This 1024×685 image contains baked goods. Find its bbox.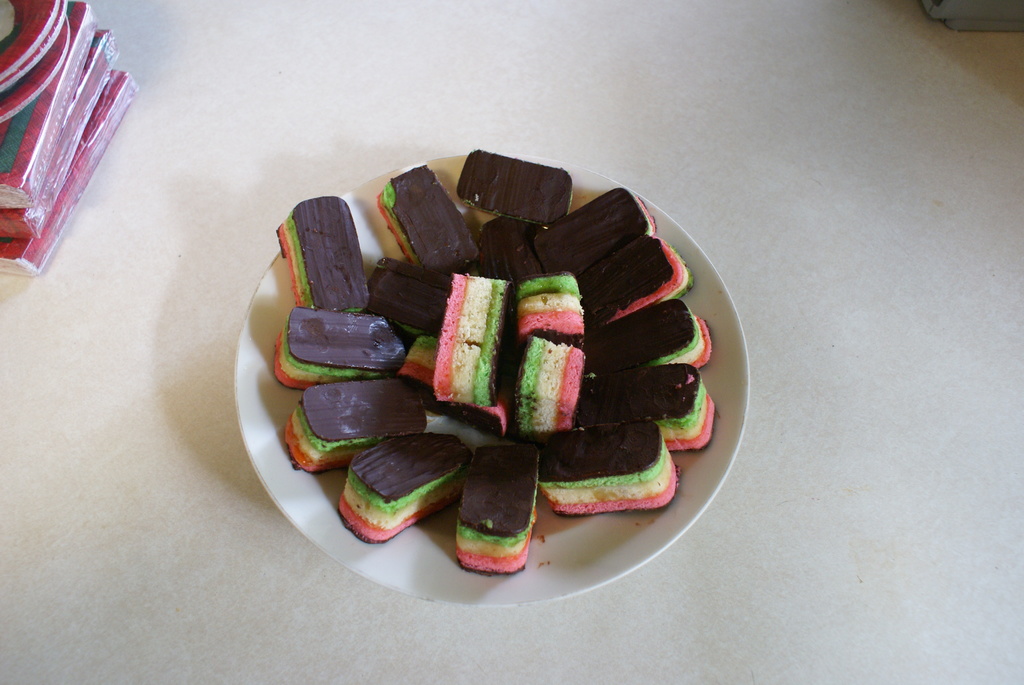
x1=397 y1=332 x2=515 y2=442.
